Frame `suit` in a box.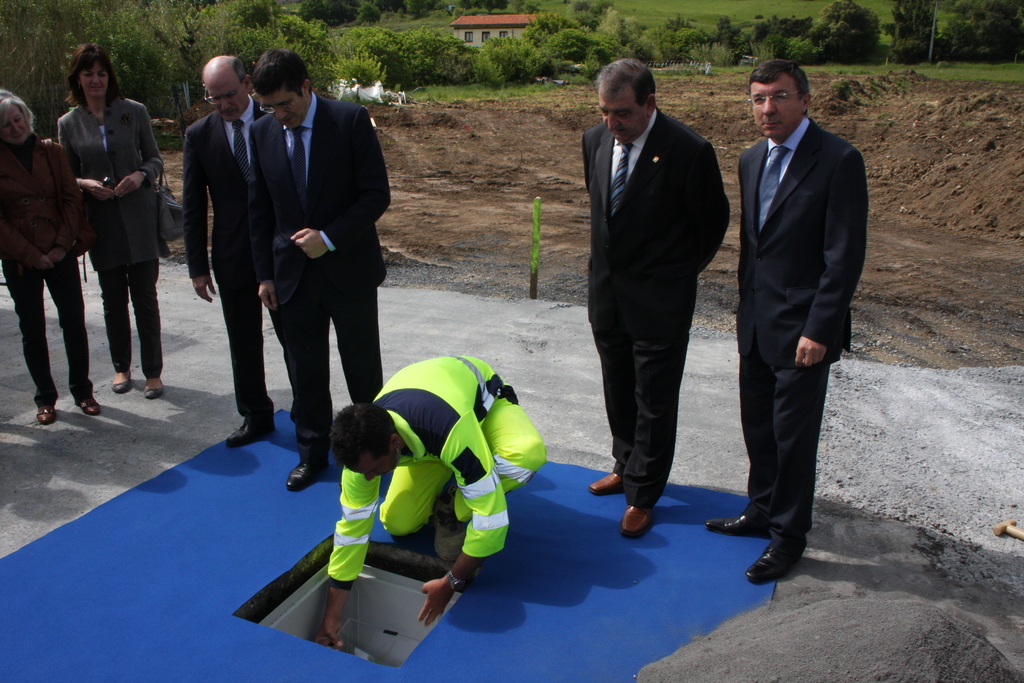
detection(185, 94, 273, 415).
